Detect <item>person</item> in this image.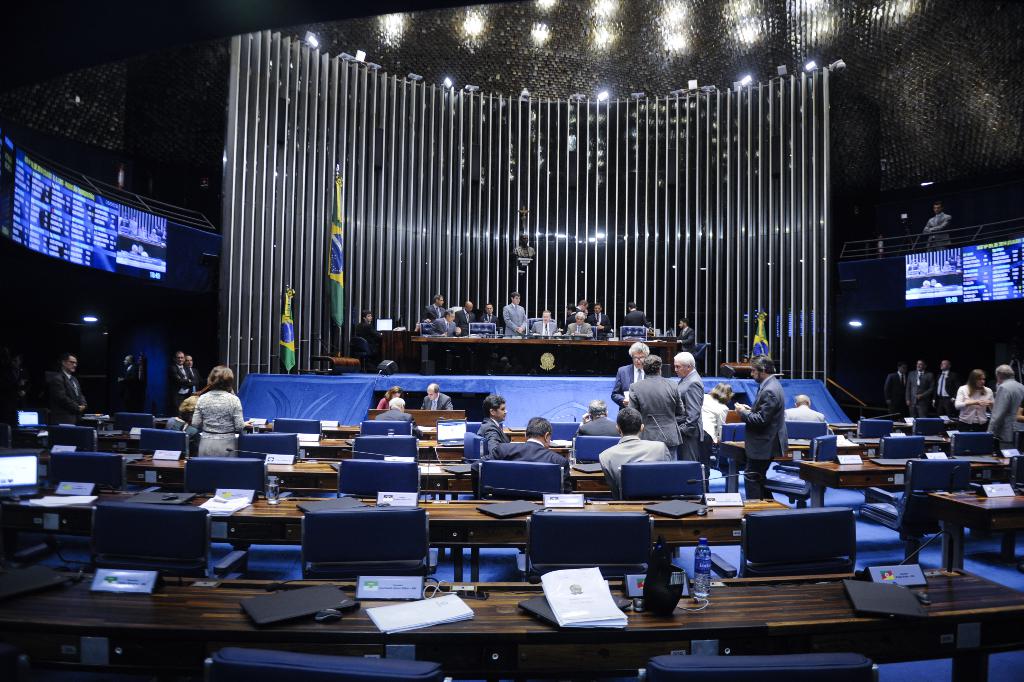
Detection: 933 360 957 423.
